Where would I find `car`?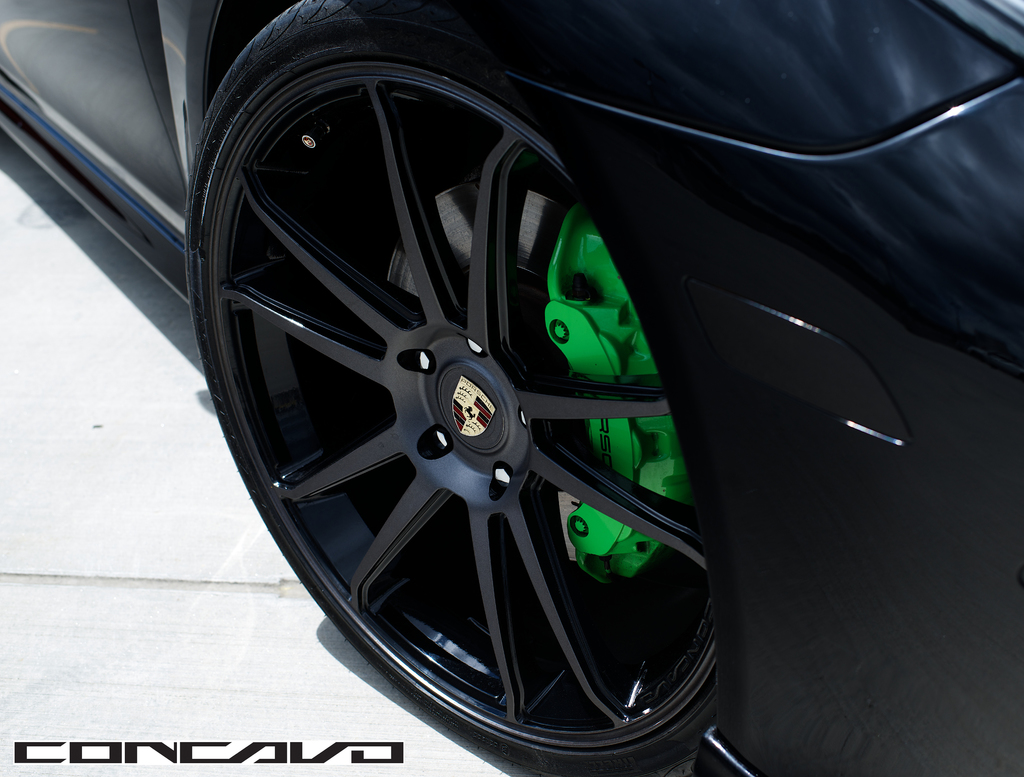
At <region>0, 0, 1023, 776</region>.
